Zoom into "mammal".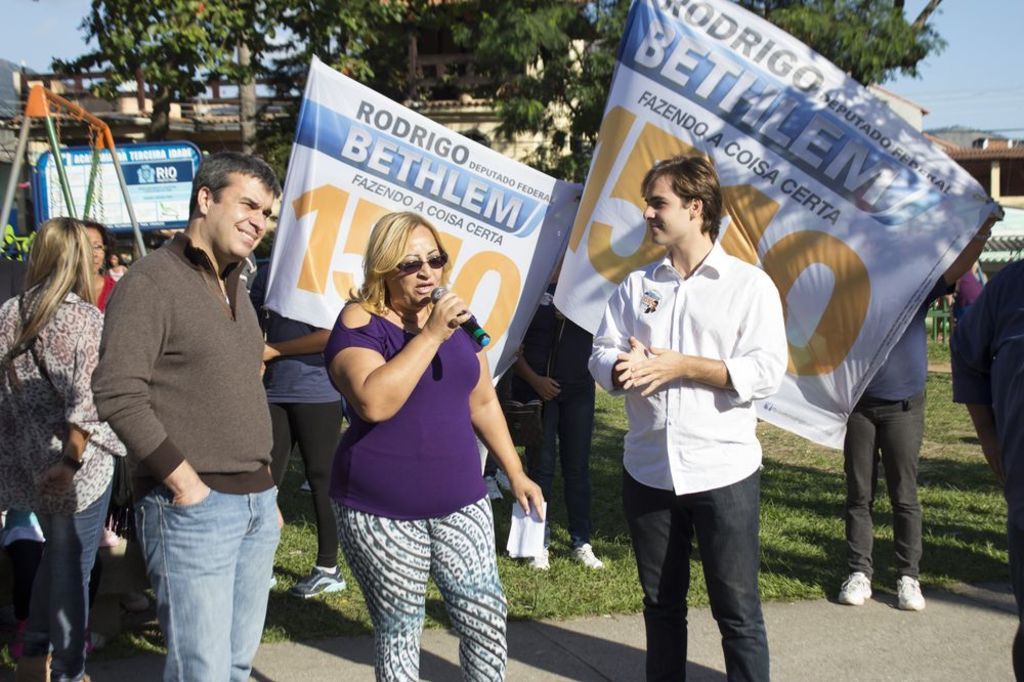
Zoom target: pyautogui.locateOnScreen(325, 208, 546, 681).
